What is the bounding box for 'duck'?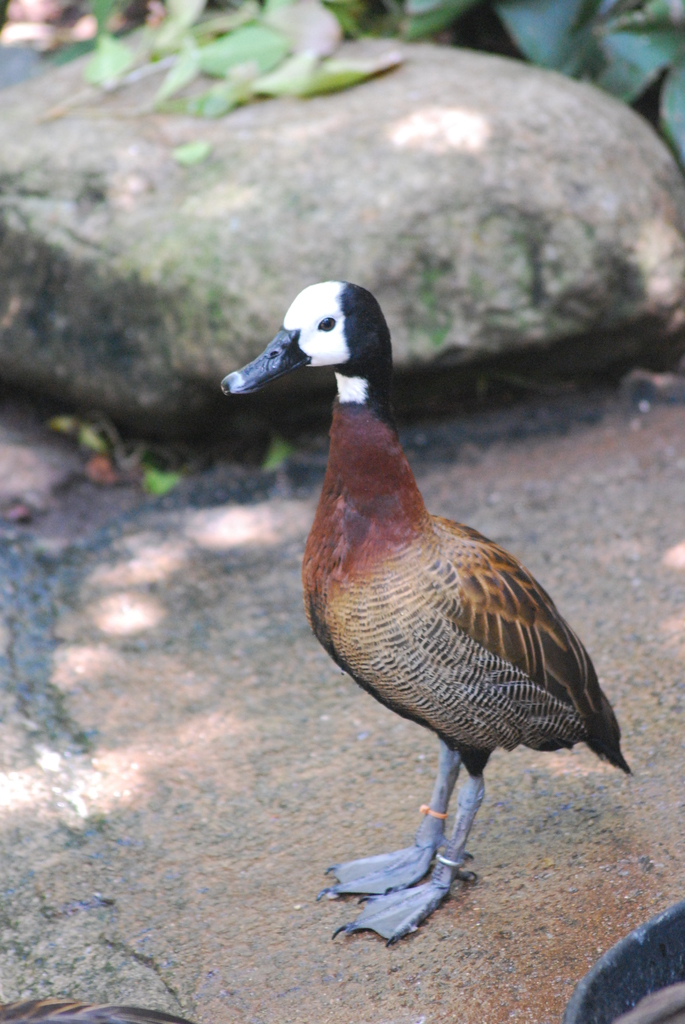
BBox(243, 265, 639, 958).
